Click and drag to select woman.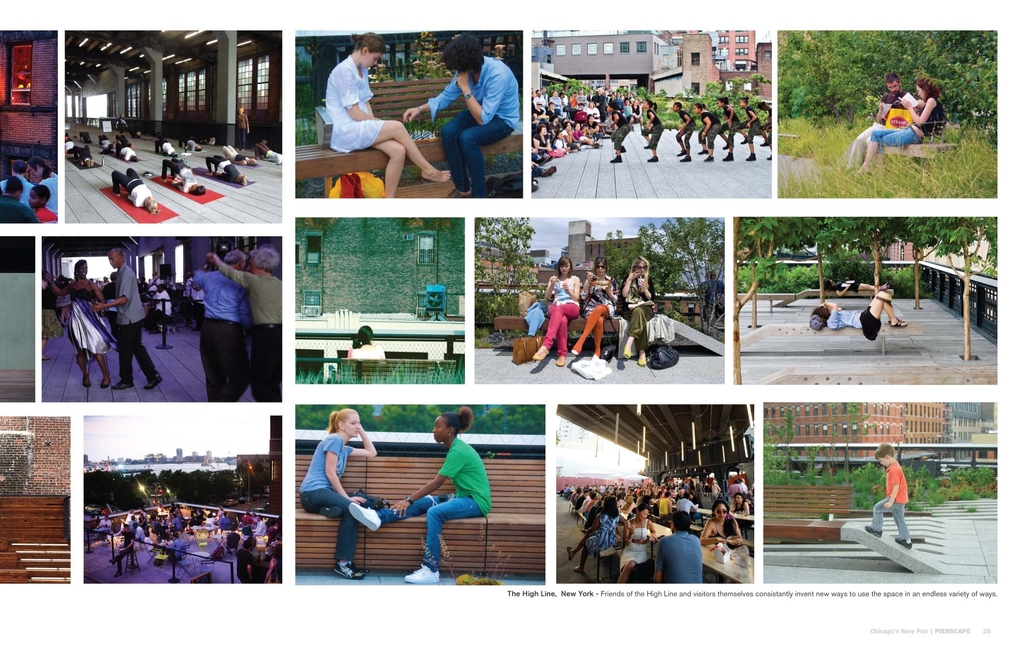
Selection: 587:113:607:140.
